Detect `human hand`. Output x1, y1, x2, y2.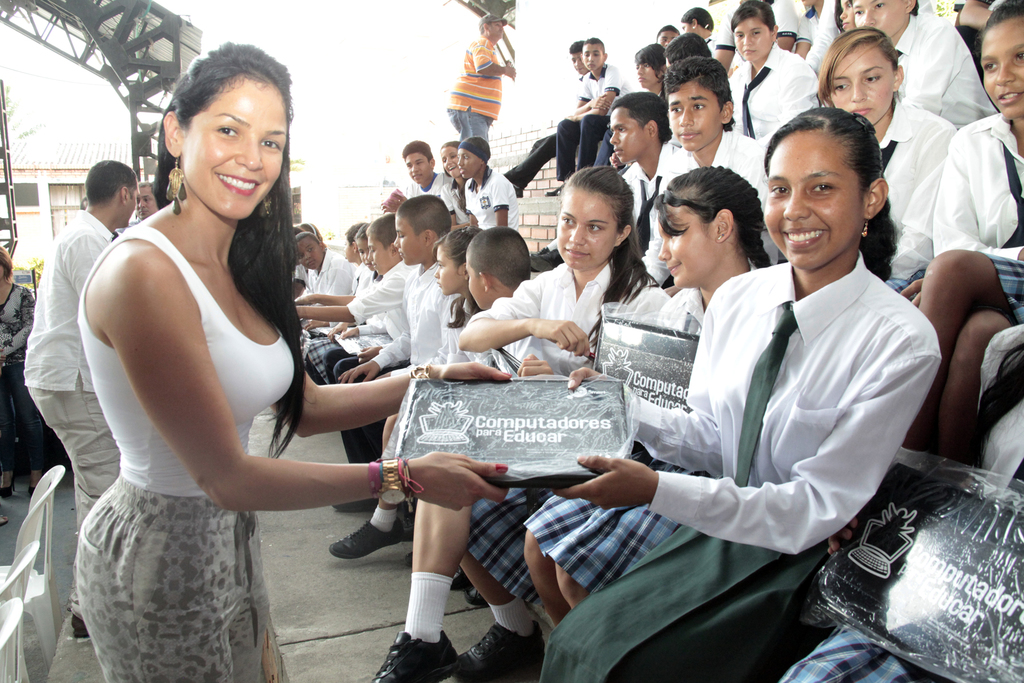
567, 366, 608, 391.
